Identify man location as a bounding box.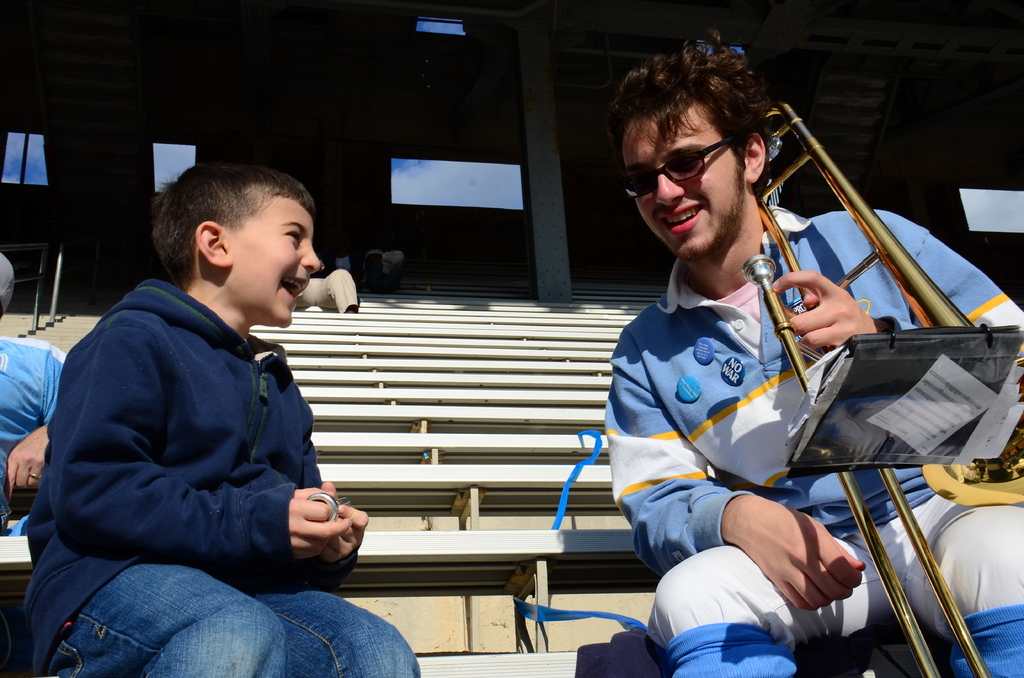
612 38 956 659.
